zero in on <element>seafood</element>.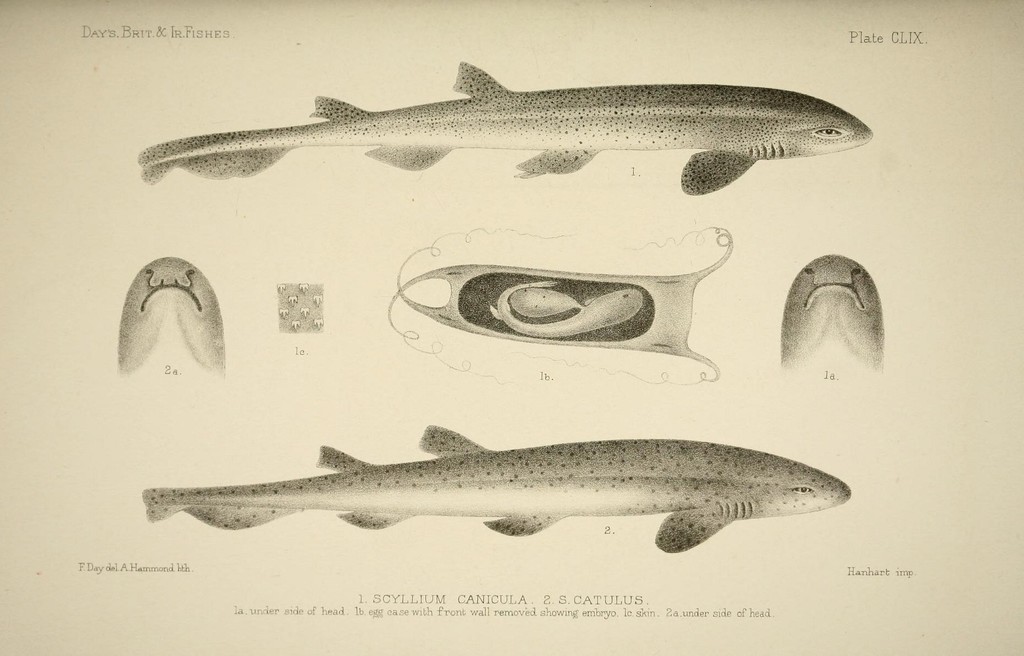
Zeroed in: [left=387, top=228, right=731, bottom=383].
